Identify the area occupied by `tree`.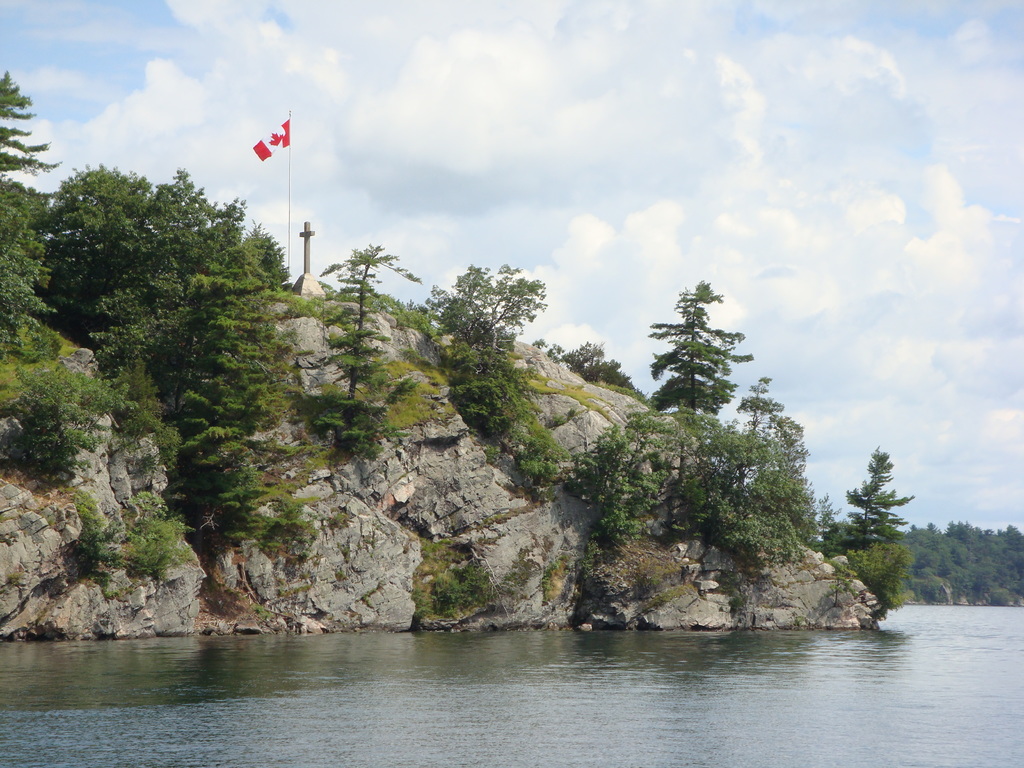
Area: rect(33, 163, 306, 353).
